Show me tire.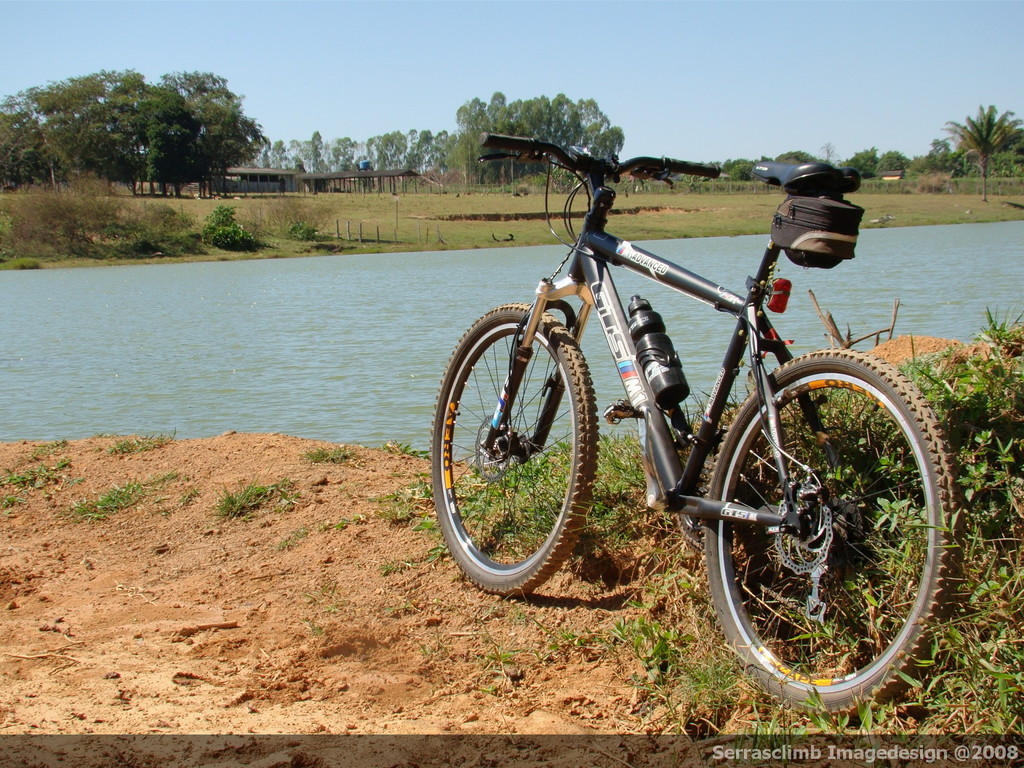
tire is here: [x1=431, y1=305, x2=596, y2=593].
